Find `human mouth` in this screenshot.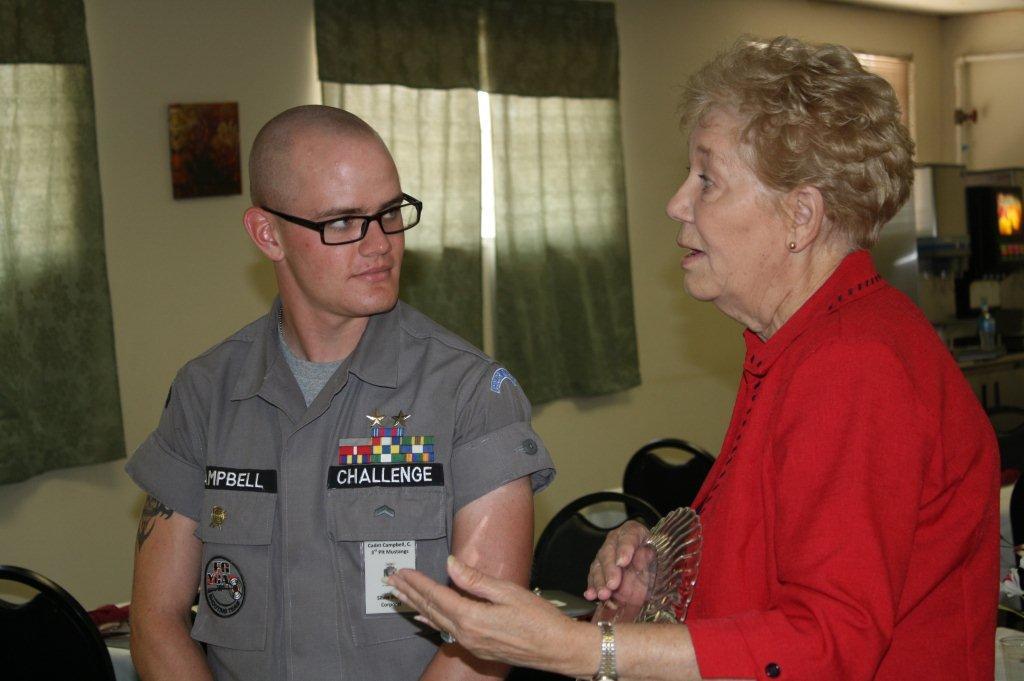
The bounding box for `human mouth` is (x1=674, y1=238, x2=706, y2=271).
